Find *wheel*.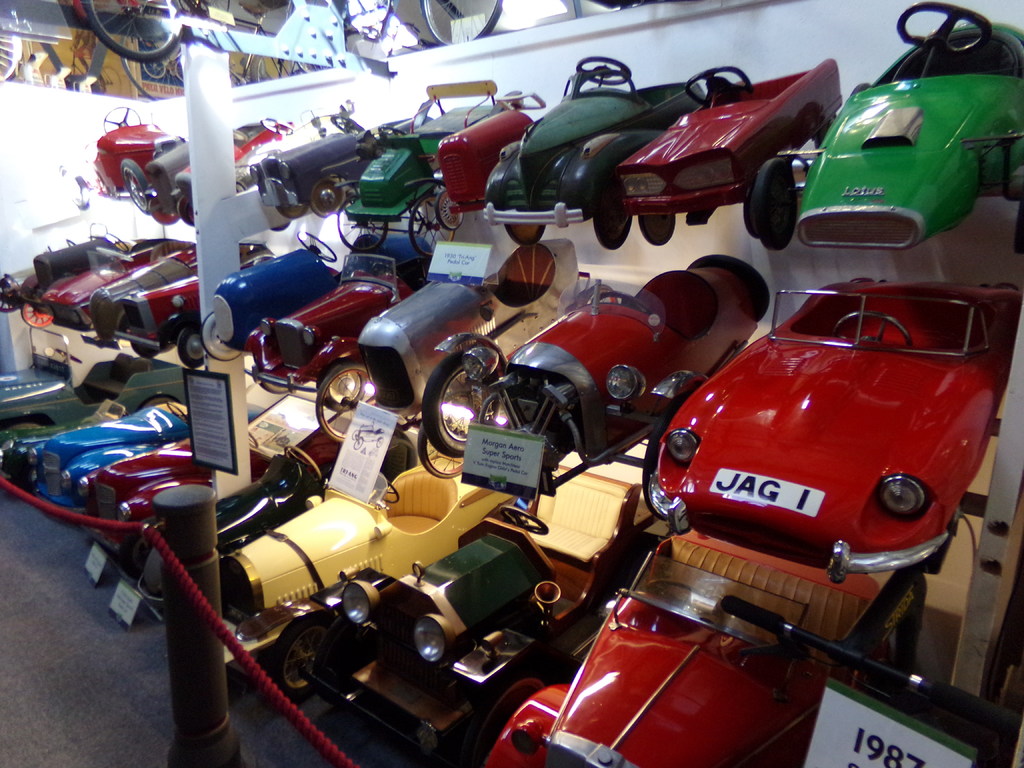
(140,397,170,410).
